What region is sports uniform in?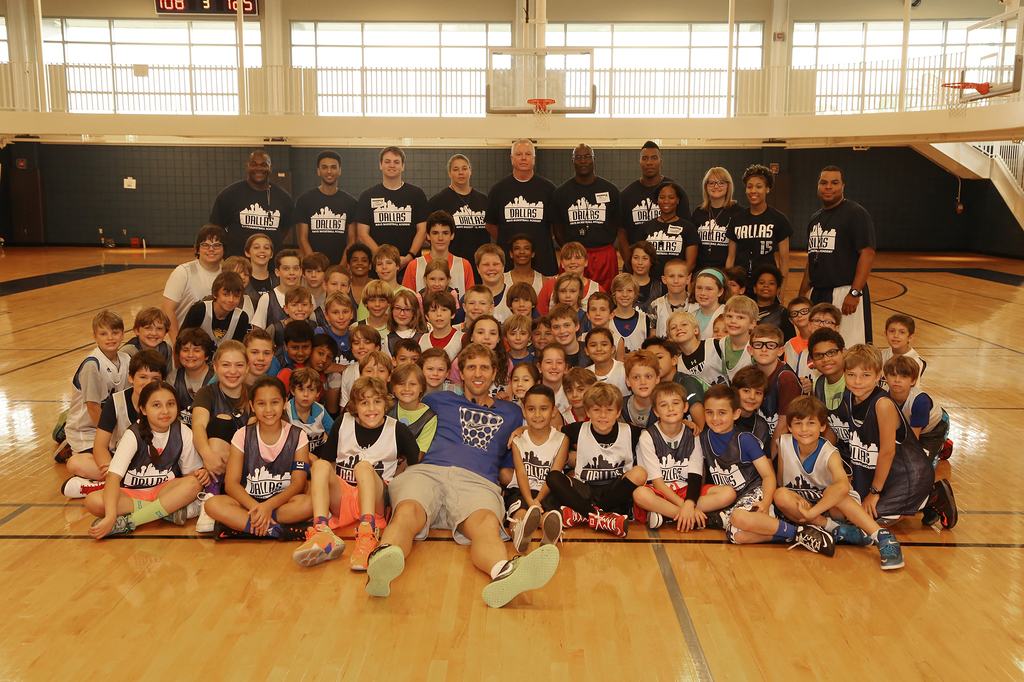
(295, 185, 364, 264).
